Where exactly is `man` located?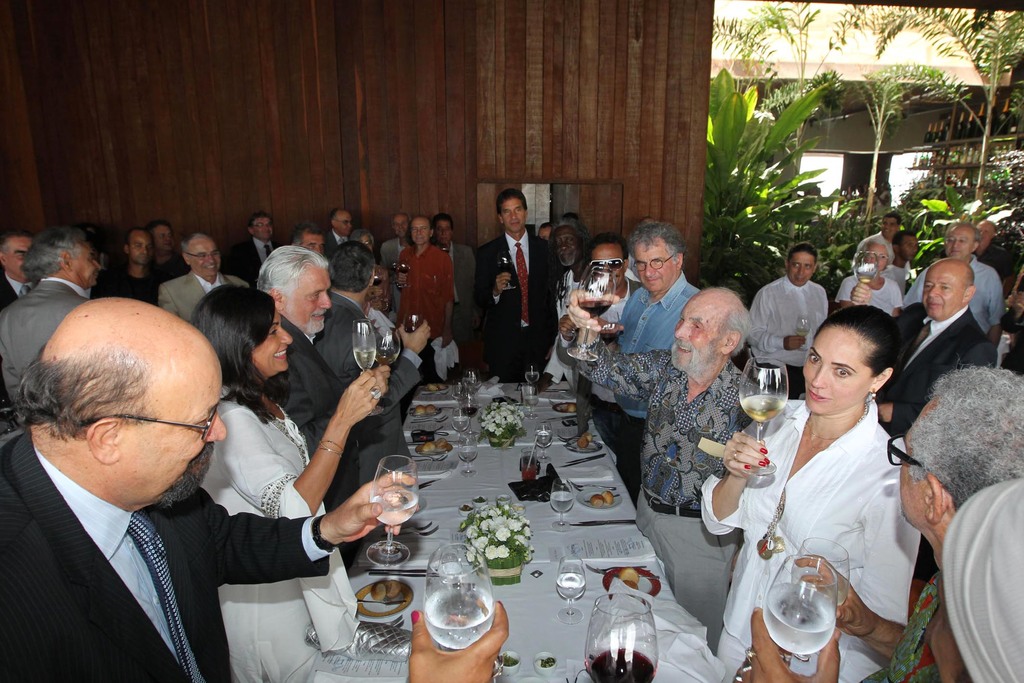
Its bounding box is 906,224,1002,342.
